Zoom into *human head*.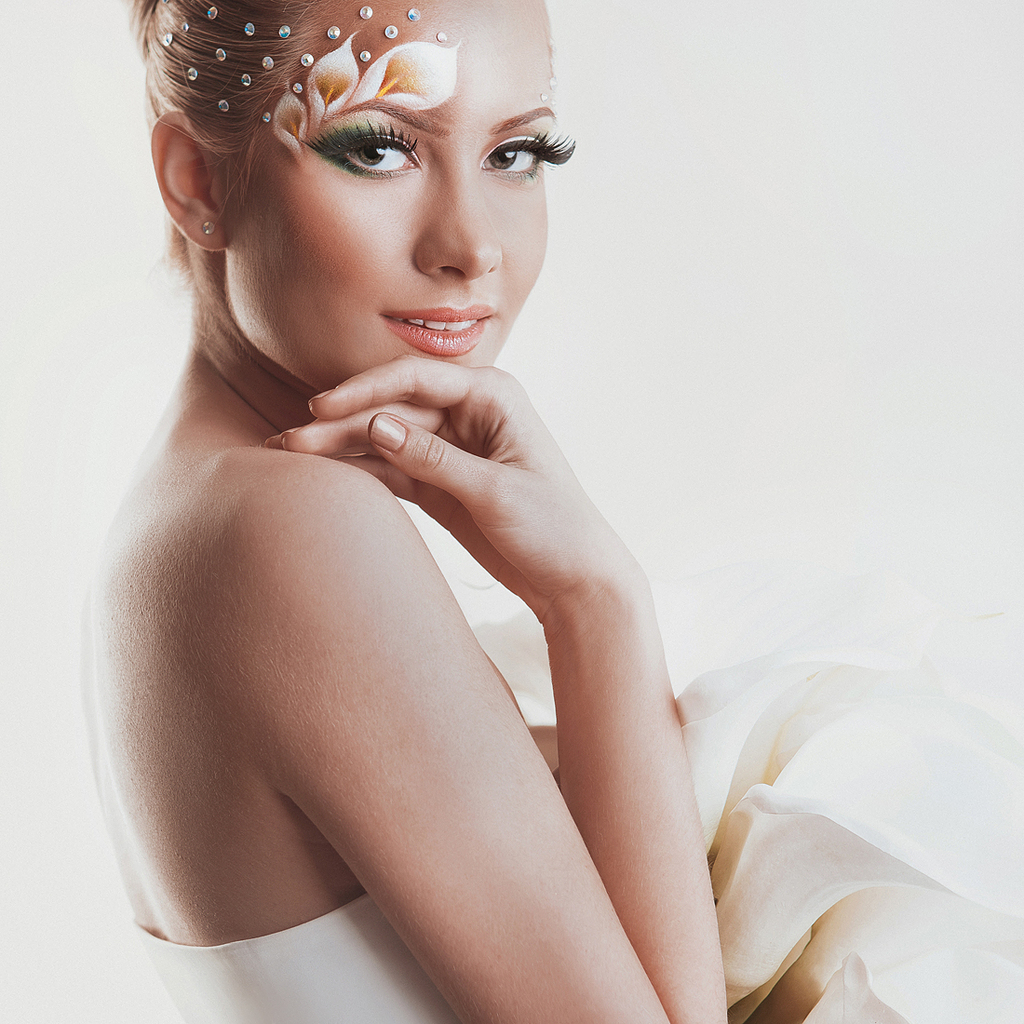
Zoom target: select_region(129, 0, 577, 392).
